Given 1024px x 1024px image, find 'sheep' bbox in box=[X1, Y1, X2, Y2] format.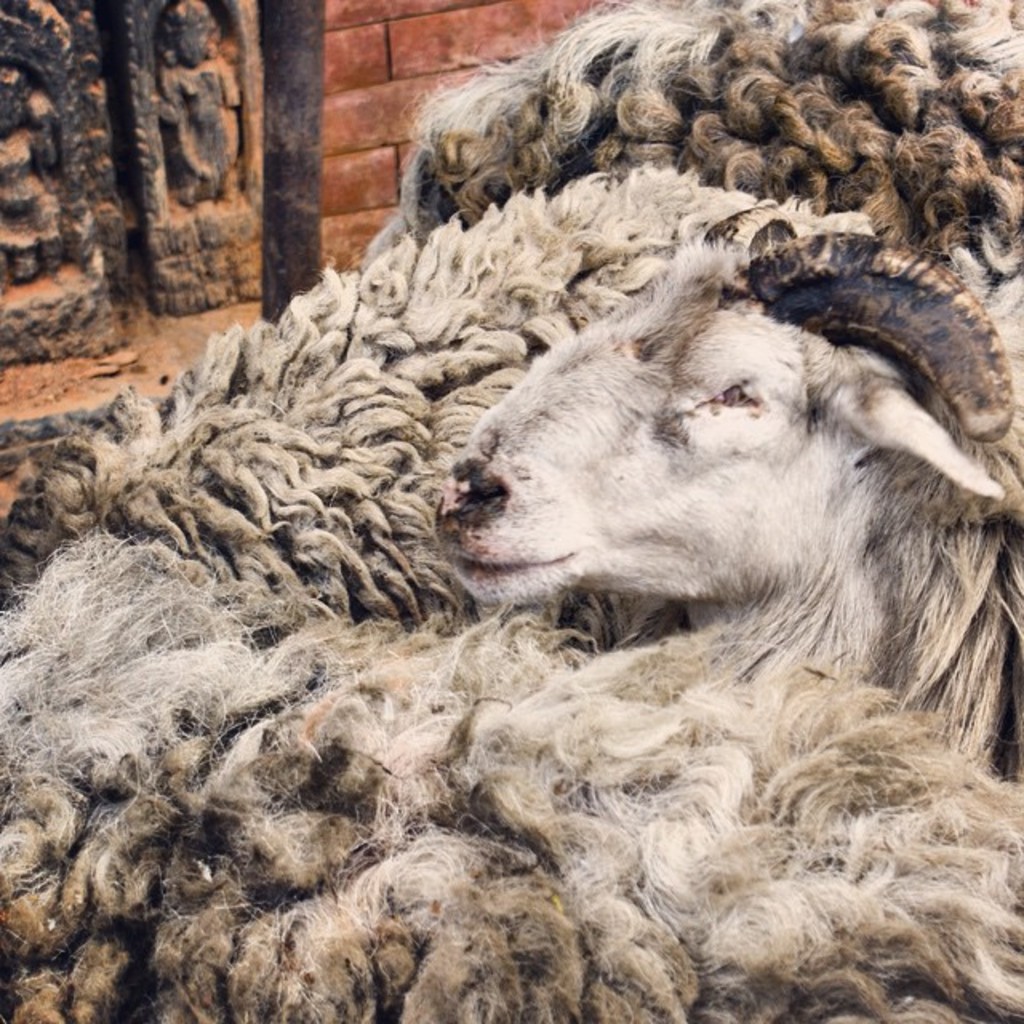
box=[0, 539, 1022, 1022].
